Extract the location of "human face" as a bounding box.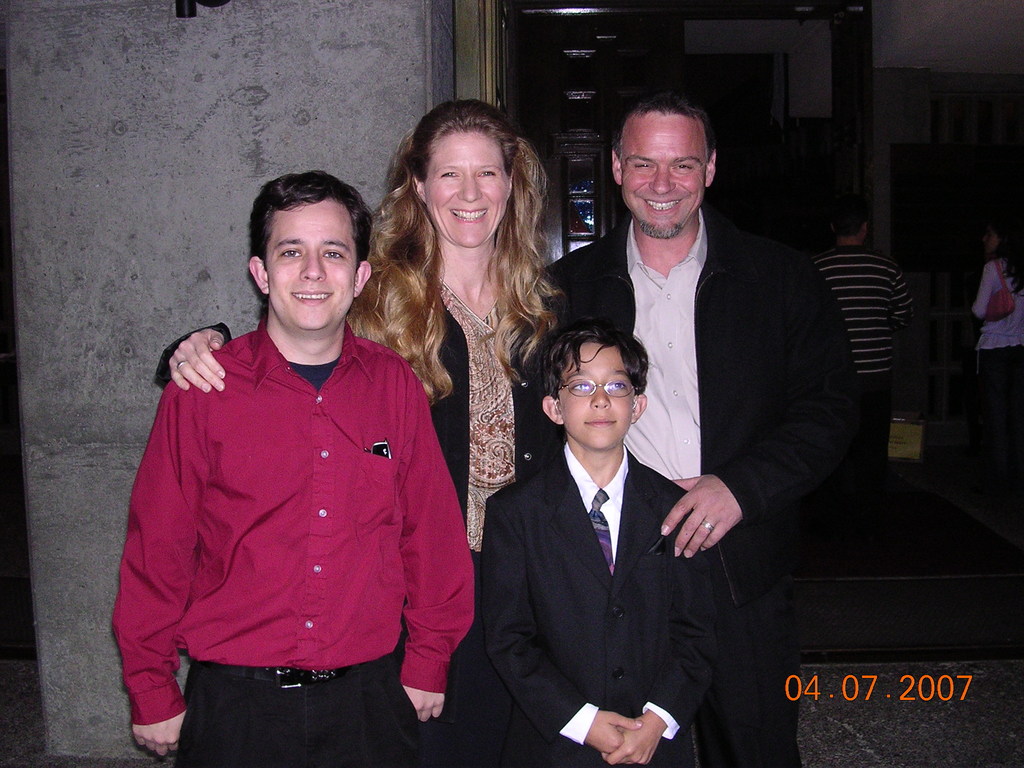
{"x1": 264, "y1": 196, "x2": 362, "y2": 330}.
